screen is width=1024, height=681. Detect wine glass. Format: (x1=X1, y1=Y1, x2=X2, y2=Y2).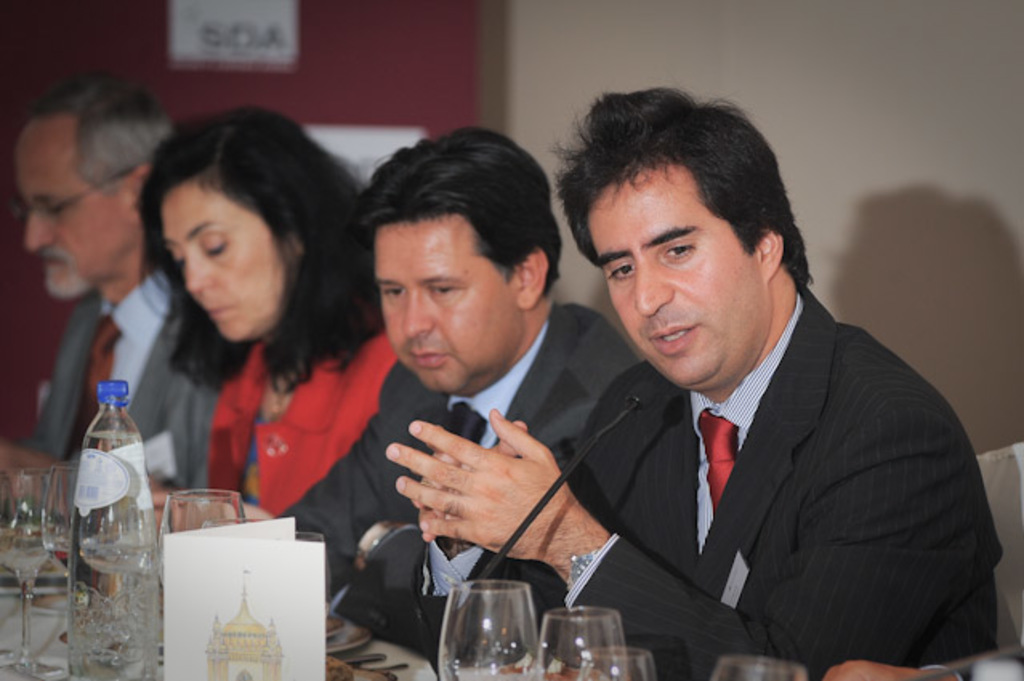
(x1=0, y1=465, x2=50, y2=660).
